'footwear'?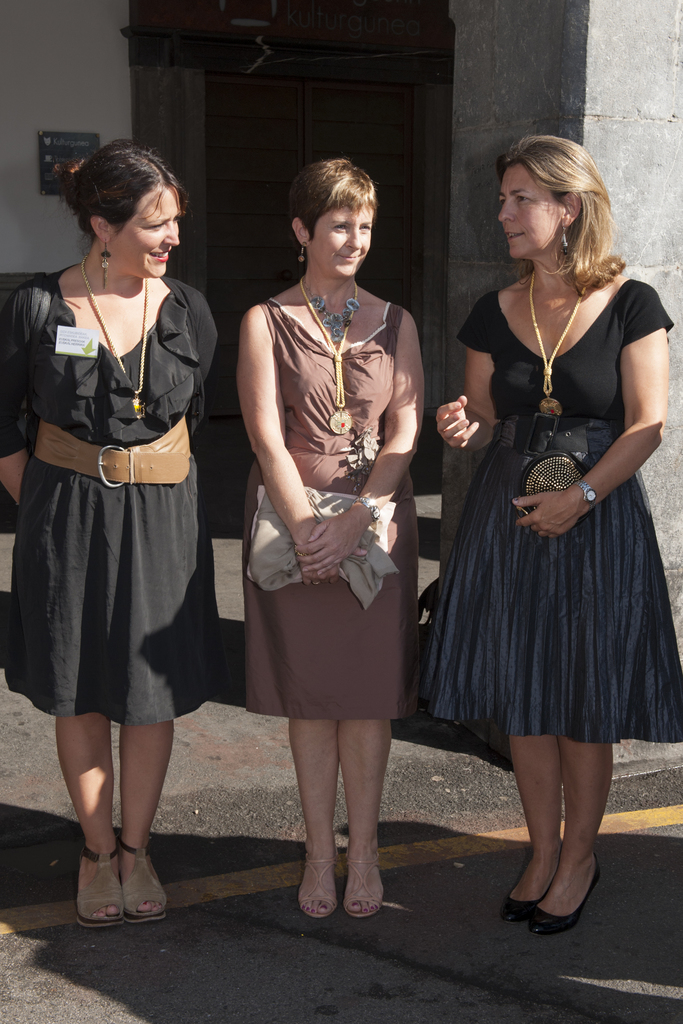
left=528, top=853, right=600, bottom=935
